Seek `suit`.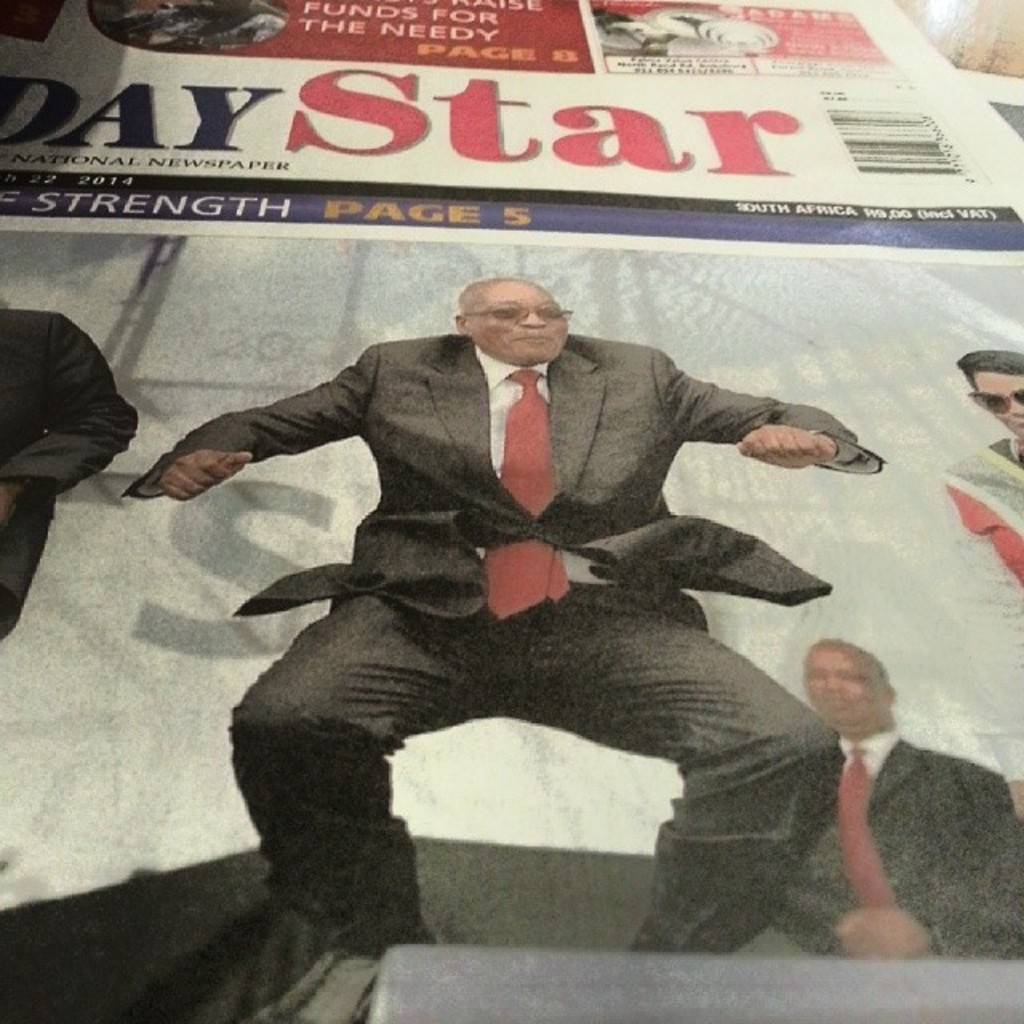
x1=122 y1=338 x2=886 y2=960.
